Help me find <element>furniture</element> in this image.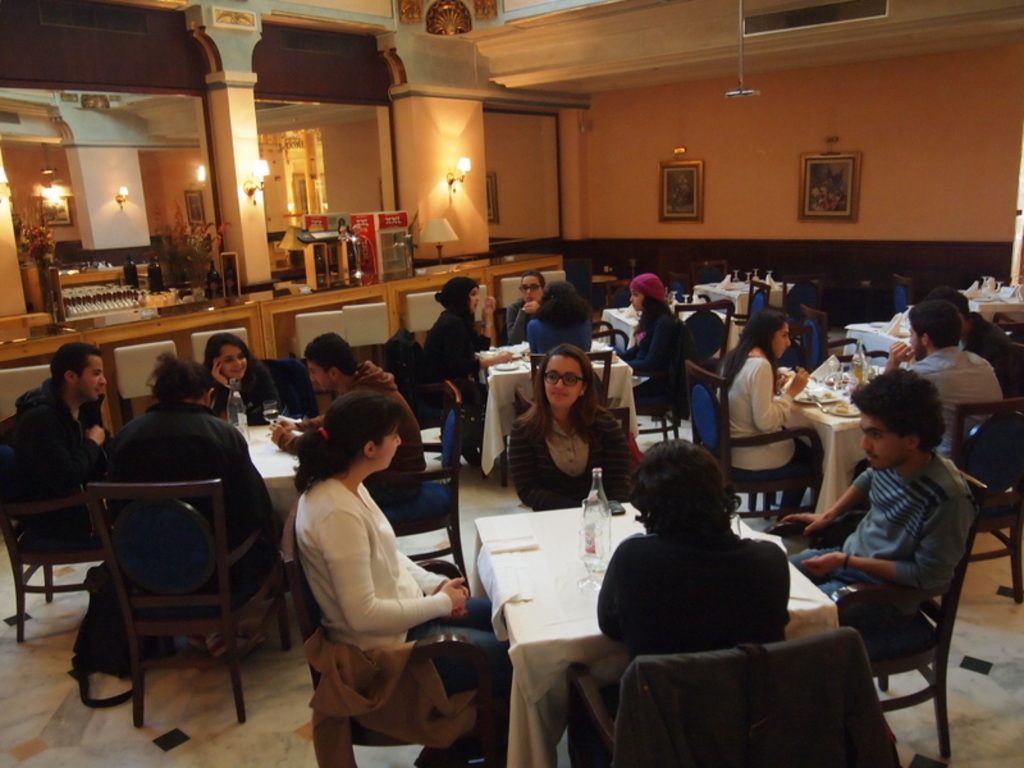
Found it: rect(676, 352, 822, 511).
